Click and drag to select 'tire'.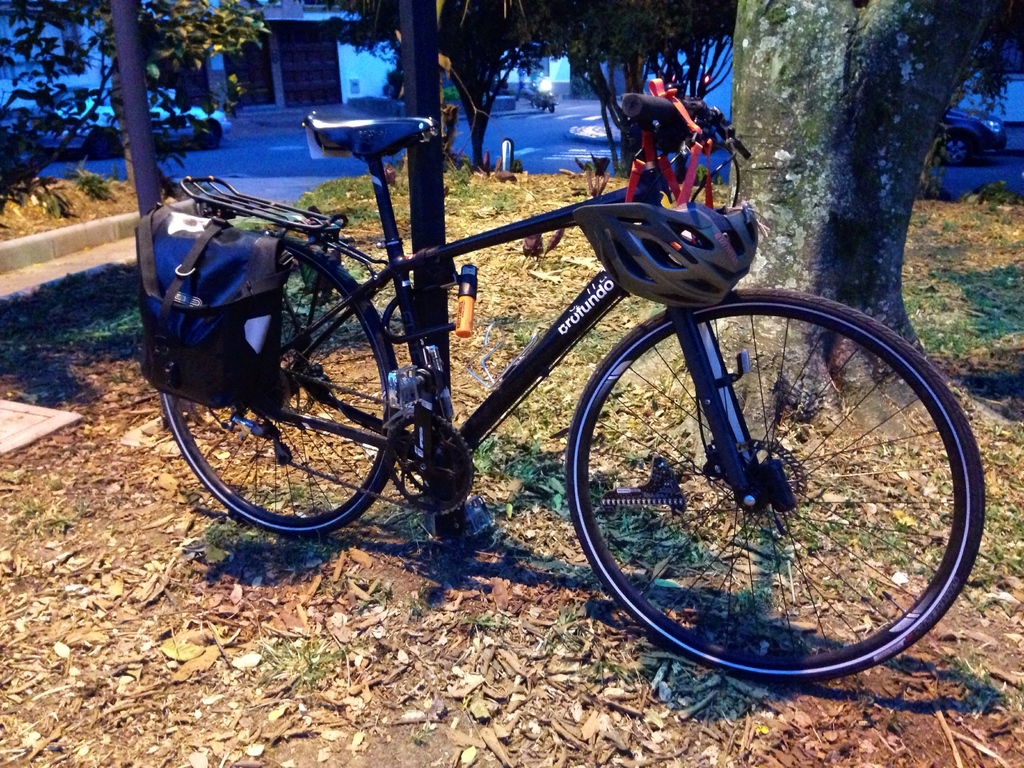
Selection: <region>575, 272, 963, 697</region>.
